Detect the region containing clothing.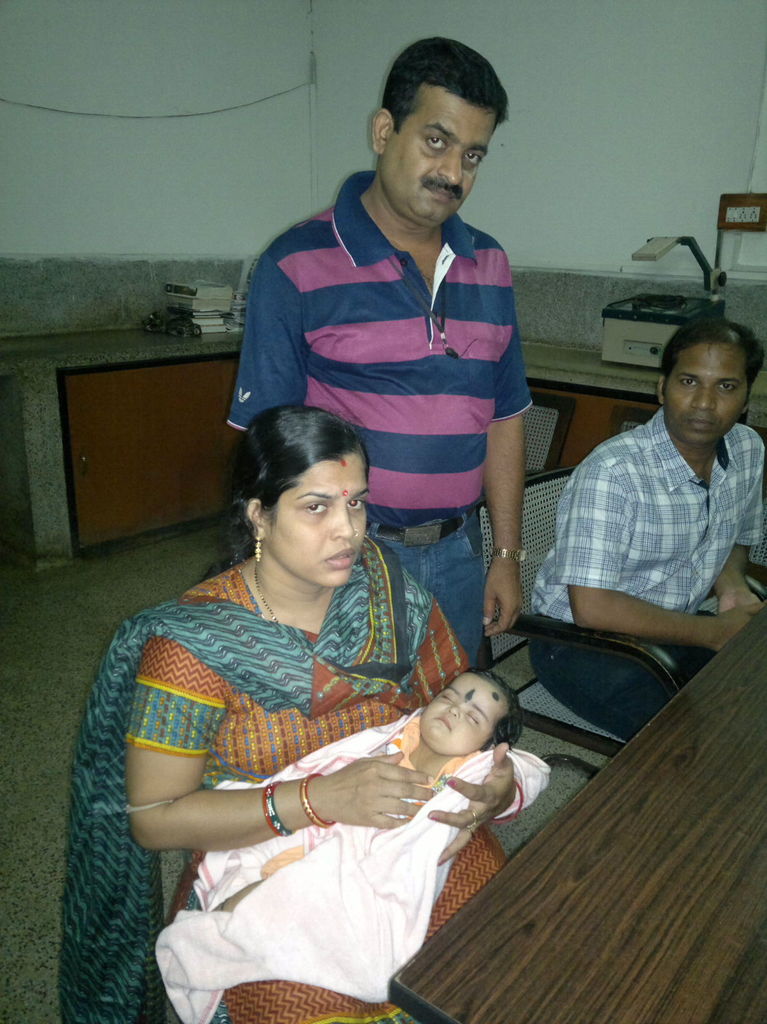
533:402:766:739.
